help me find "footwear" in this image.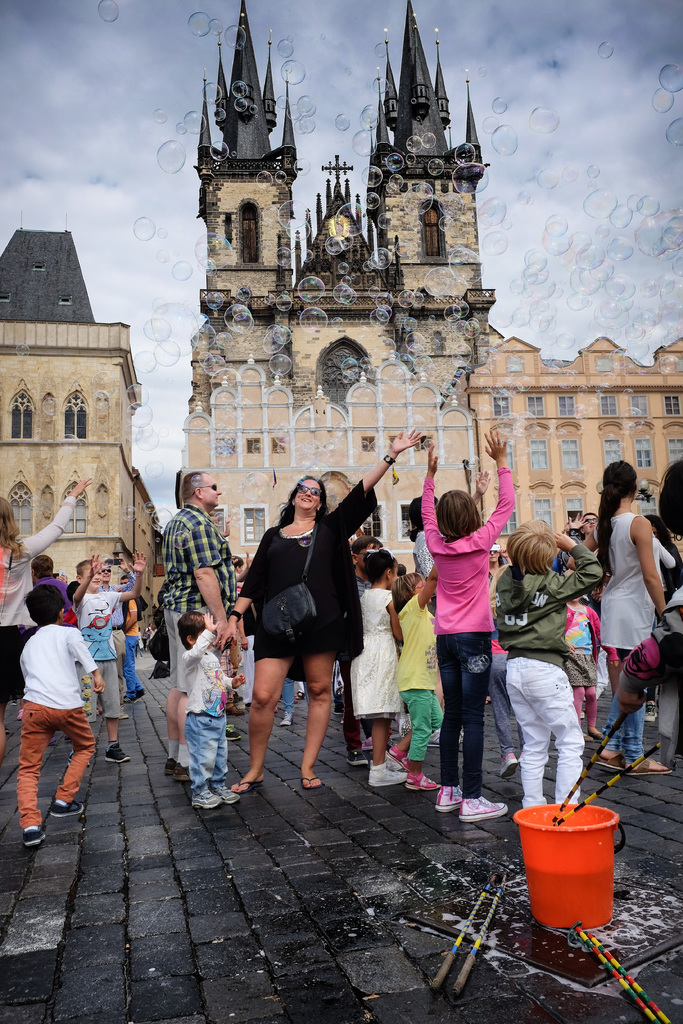
Found it: select_region(245, 701, 252, 710).
